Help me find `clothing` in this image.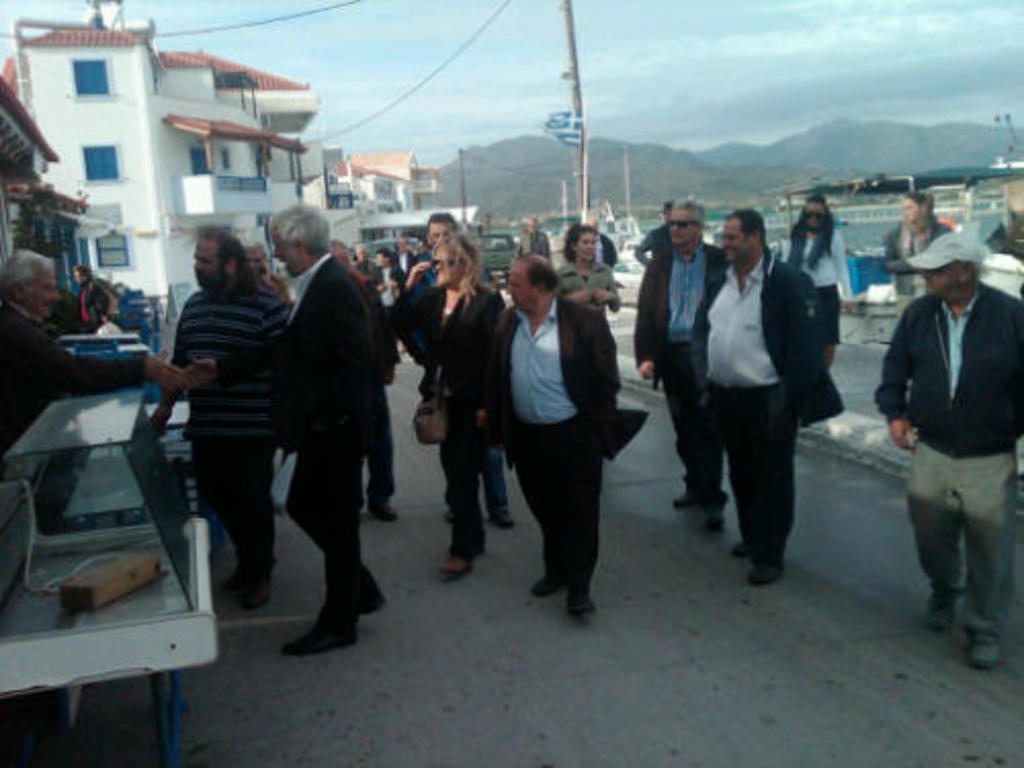
Found it: region(553, 256, 621, 319).
